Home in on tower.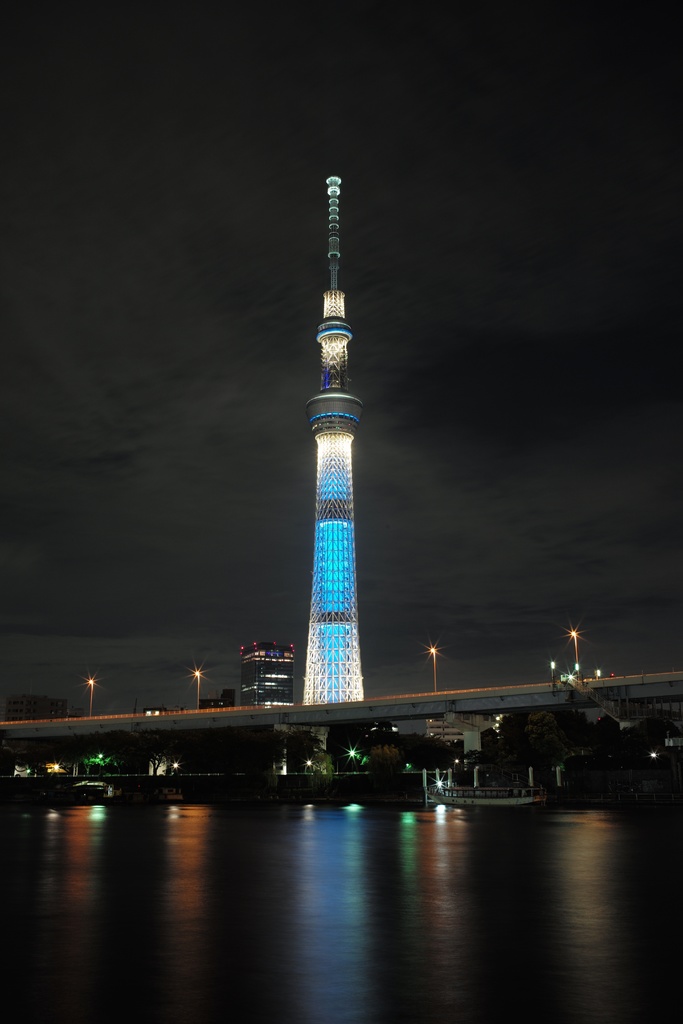
Homed in at [232,631,290,713].
